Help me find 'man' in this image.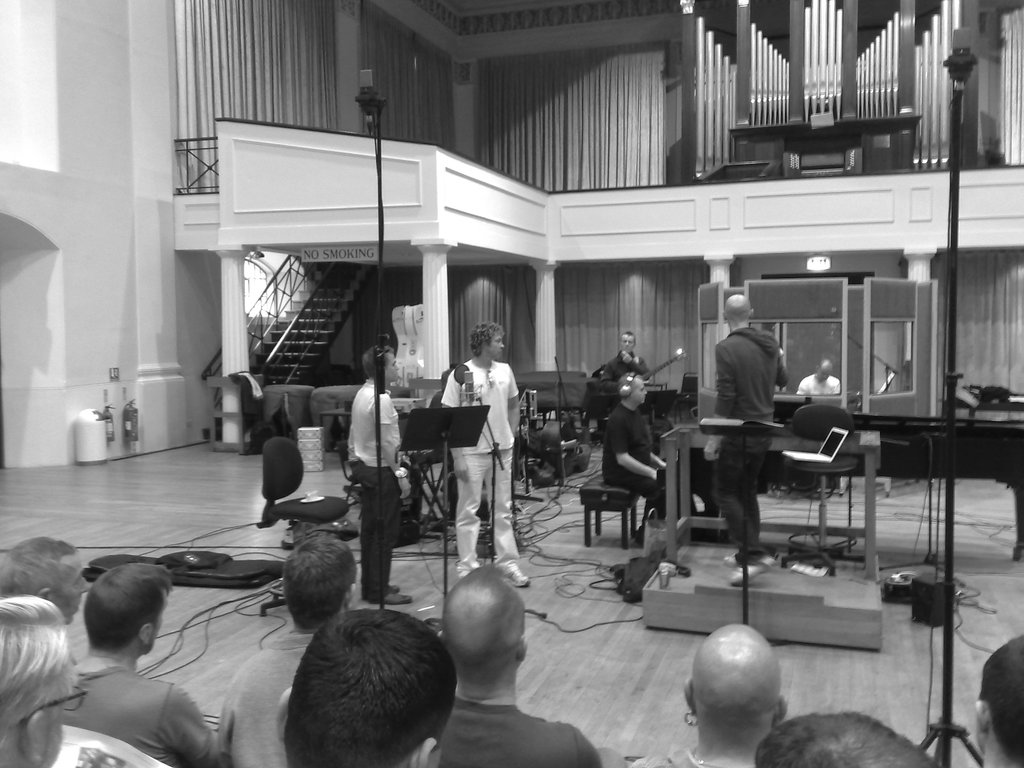
Found it: <region>439, 323, 529, 588</region>.
